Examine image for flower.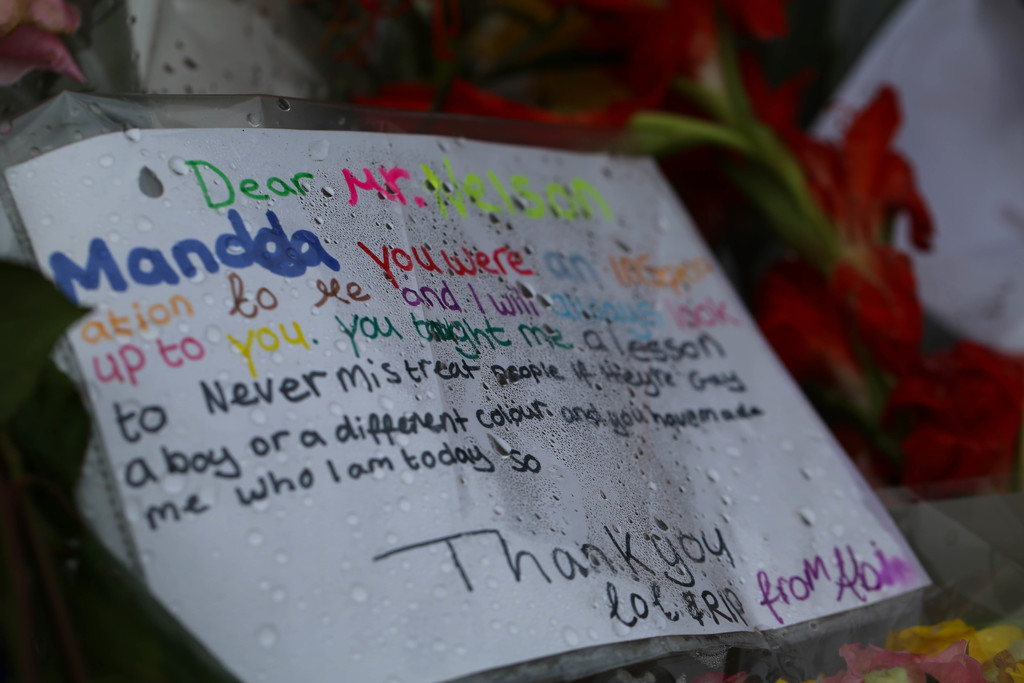
Examination result: detection(879, 334, 1010, 502).
